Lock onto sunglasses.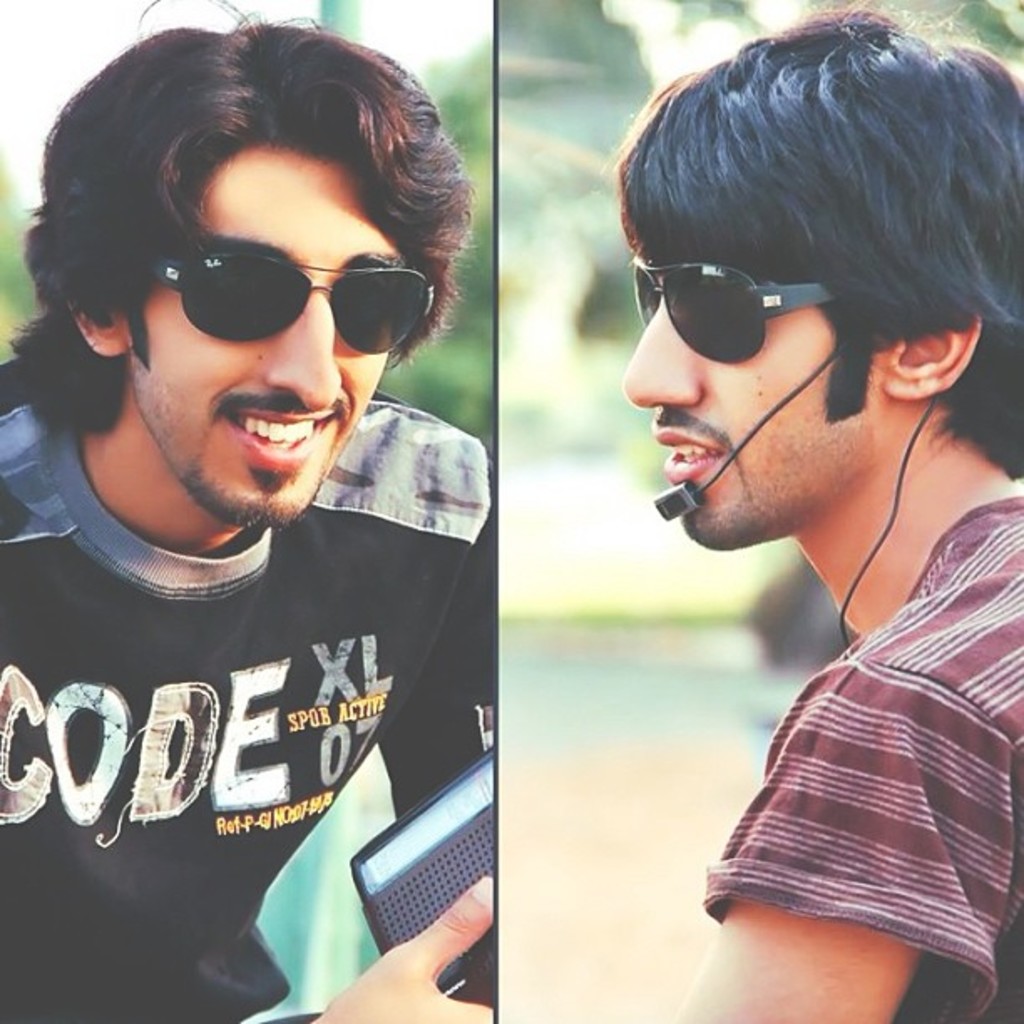
Locked: locate(147, 254, 447, 373).
